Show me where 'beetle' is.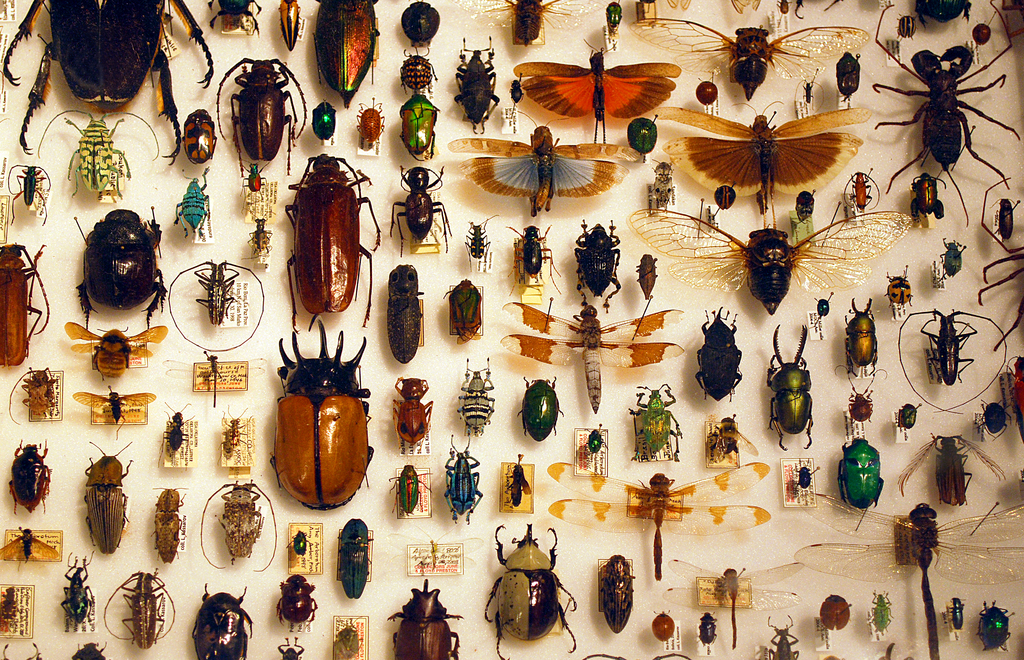
'beetle' is at (x1=547, y1=455, x2=772, y2=583).
